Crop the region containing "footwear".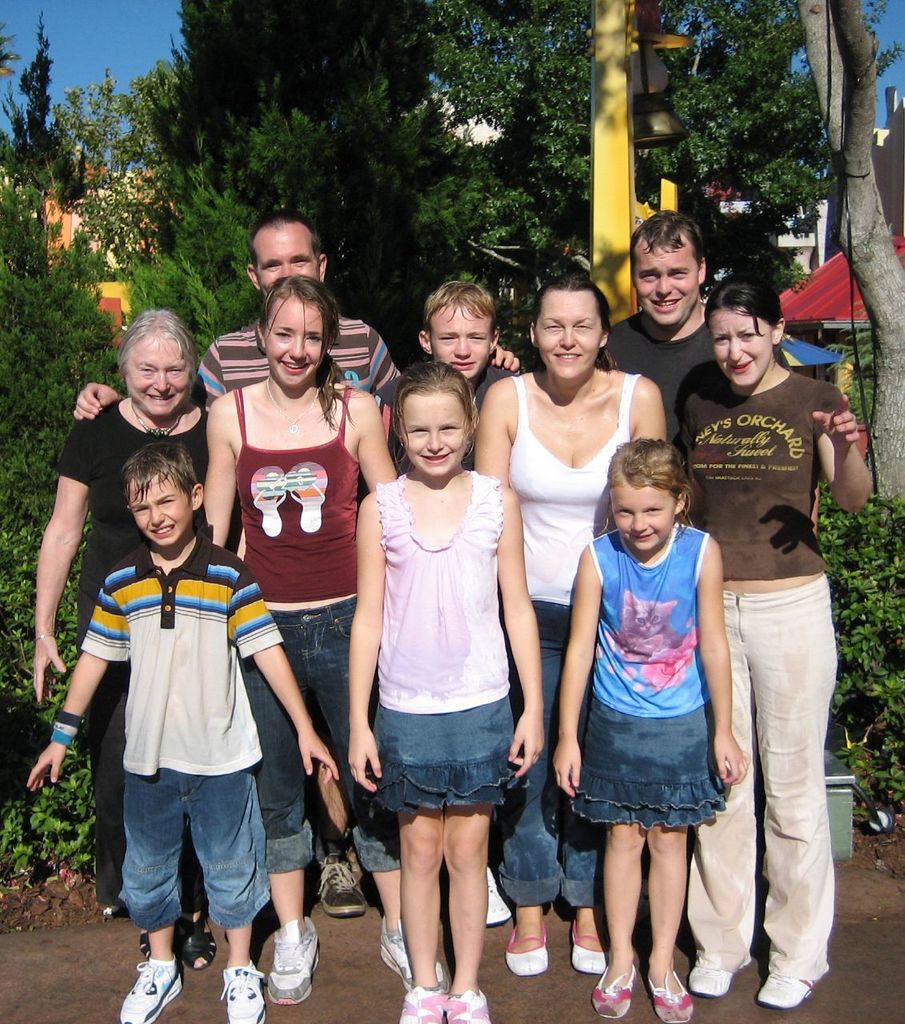
Crop region: crop(475, 862, 511, 929).
